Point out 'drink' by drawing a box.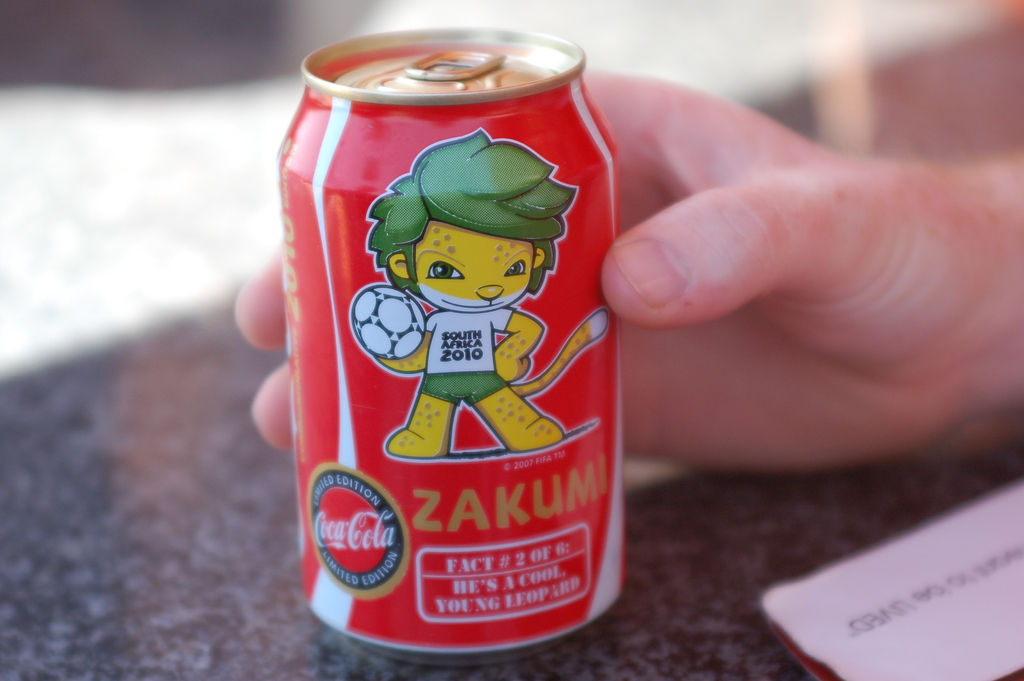
box(277, 24, 682, 680).
